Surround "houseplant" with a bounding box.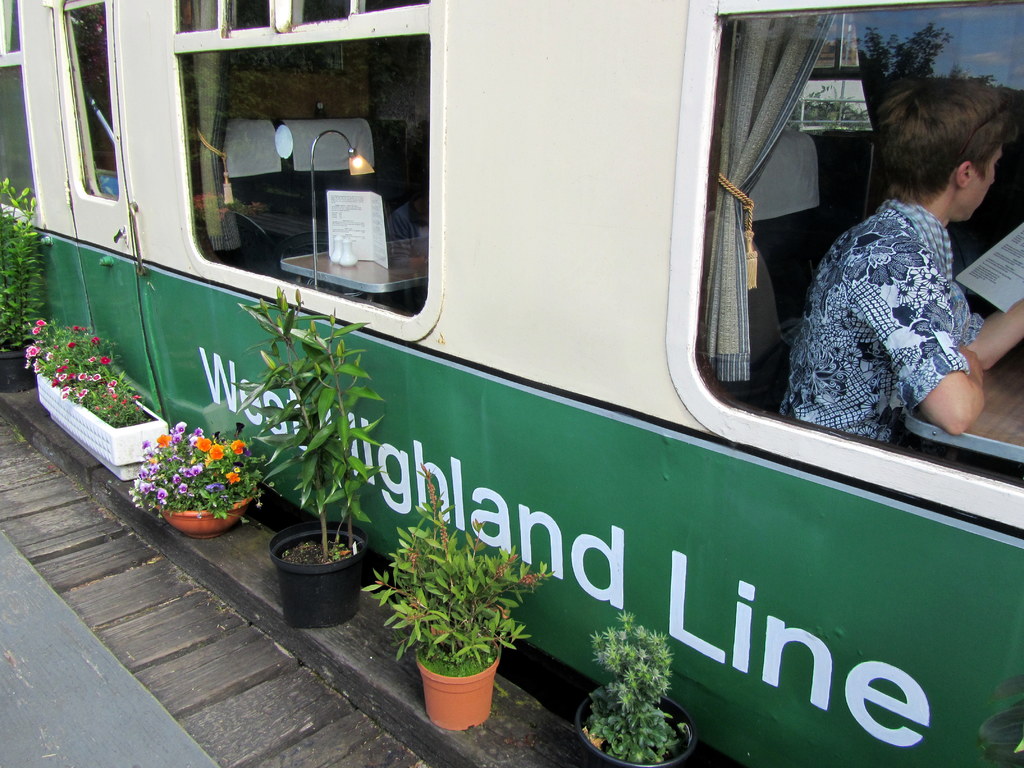
rect(232, 280, 392, 632).
